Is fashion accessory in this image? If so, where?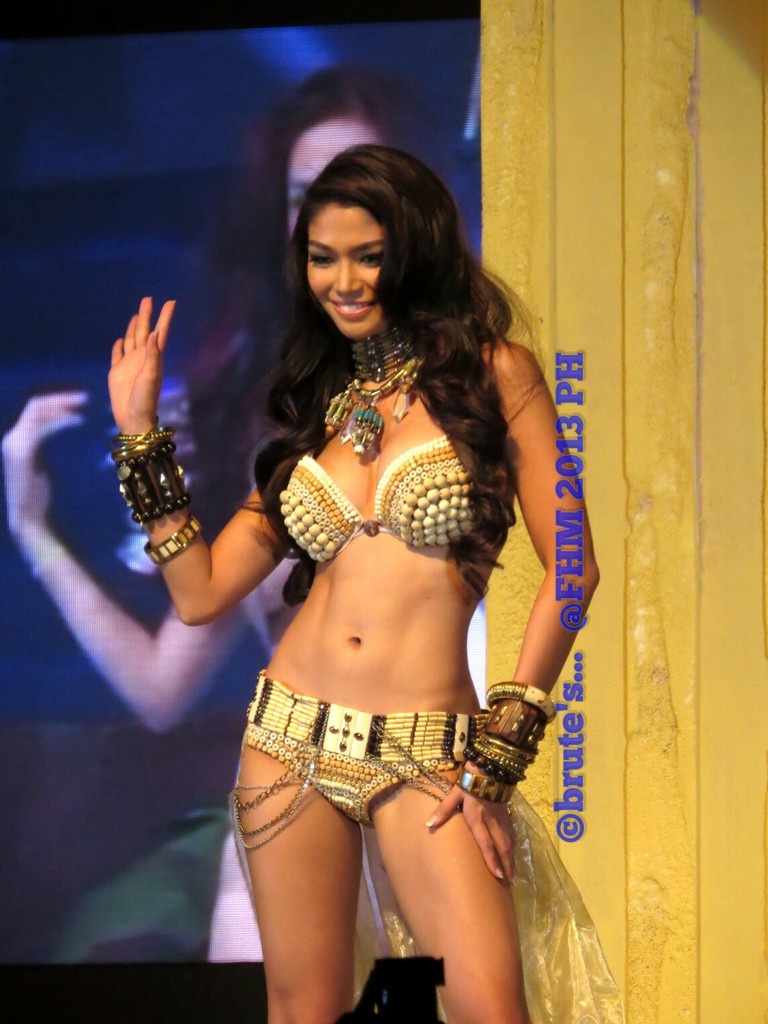
Yes, at <region>142, 511, 201, 569</region>.
